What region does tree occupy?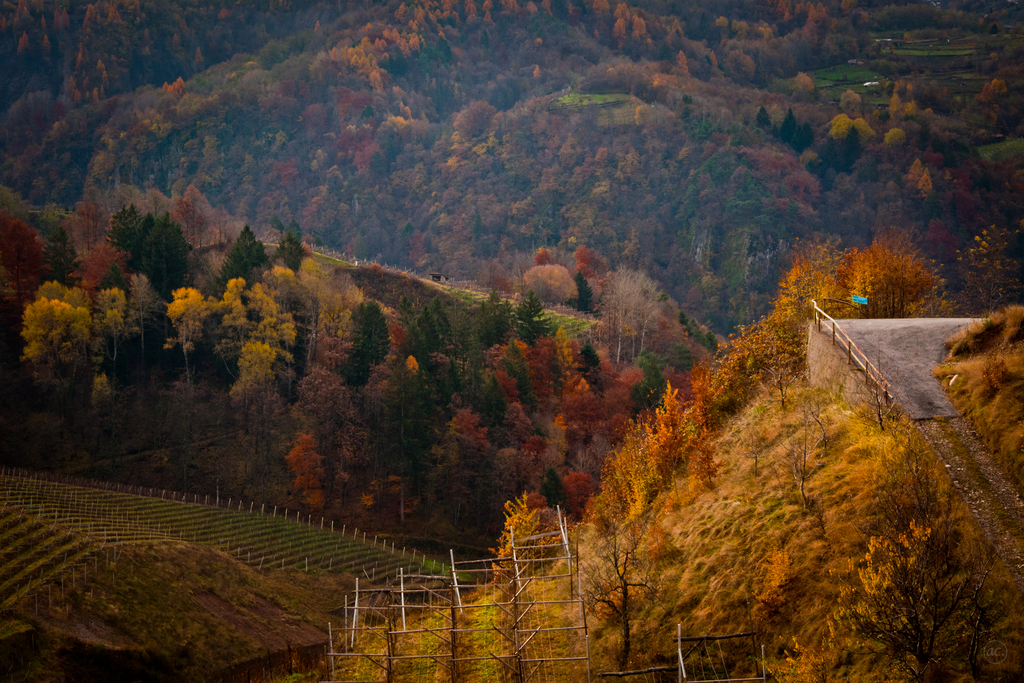
568,377,603,439.
